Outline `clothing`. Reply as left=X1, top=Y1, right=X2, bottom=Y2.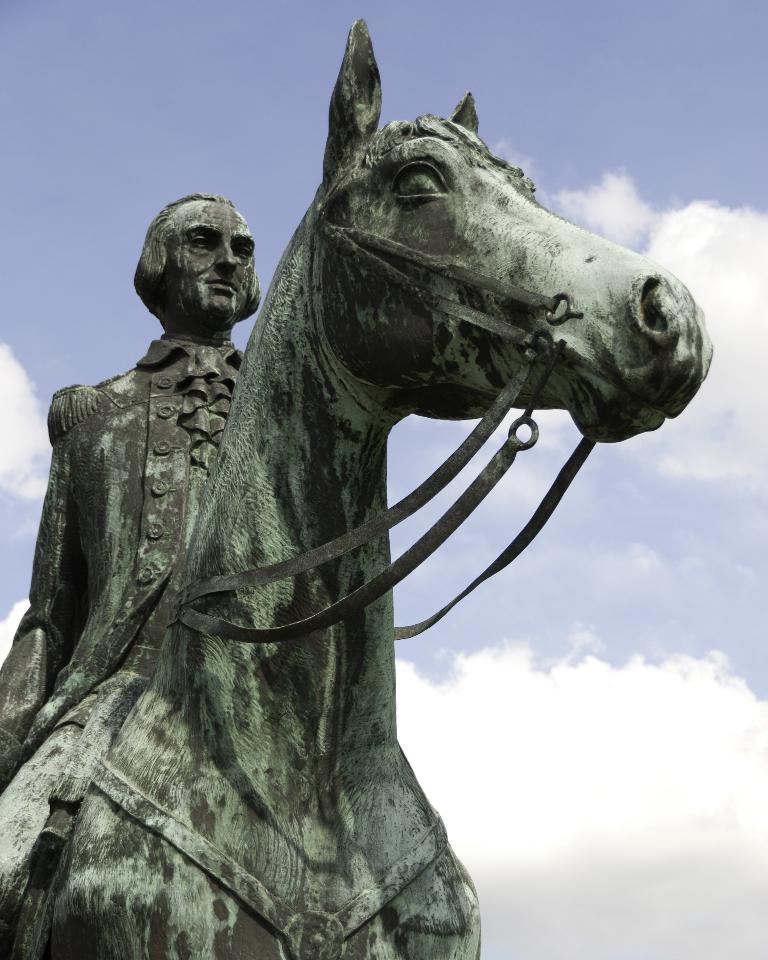
left=0, top=335, right=244, bottom=783.
